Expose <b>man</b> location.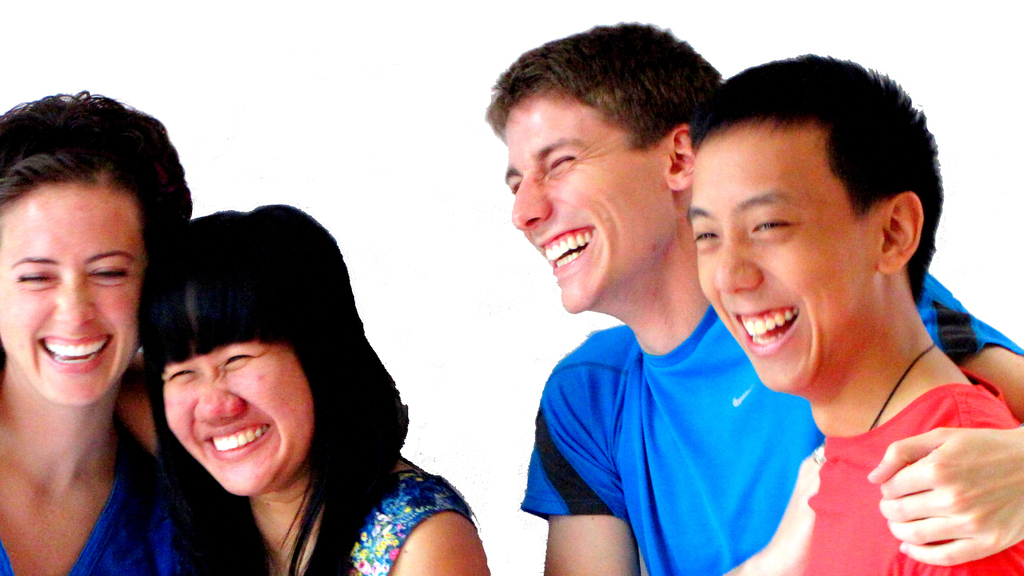
Exposed at {"left": 685, "top": 52, "right": 1023, "bottom": 575}.
